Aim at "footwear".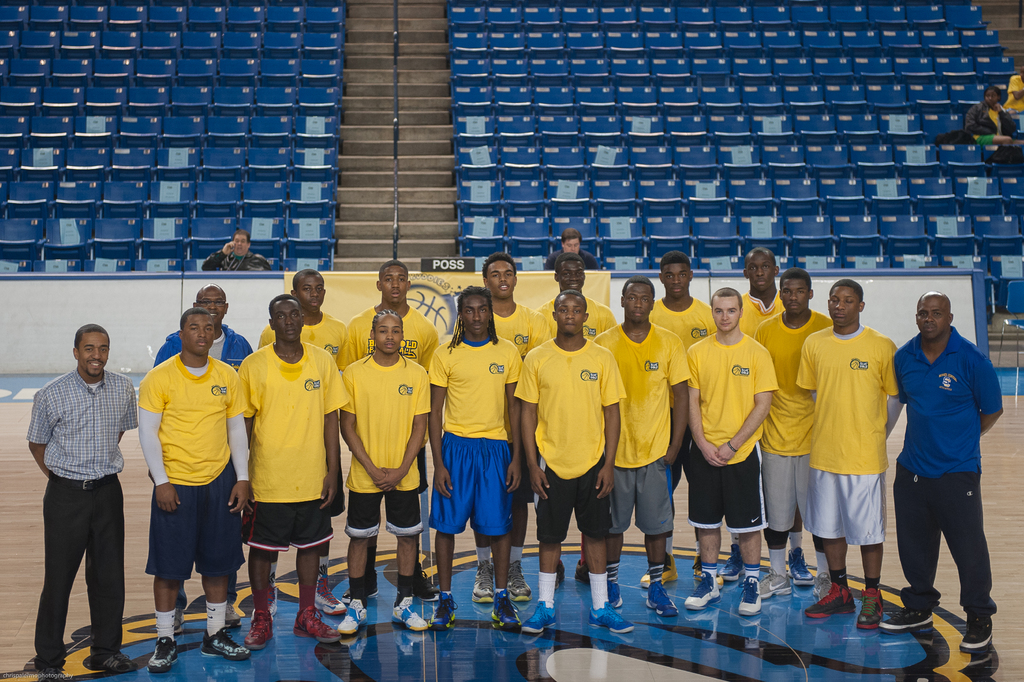
Aimed at Rect(147, 638, 179, 673).
